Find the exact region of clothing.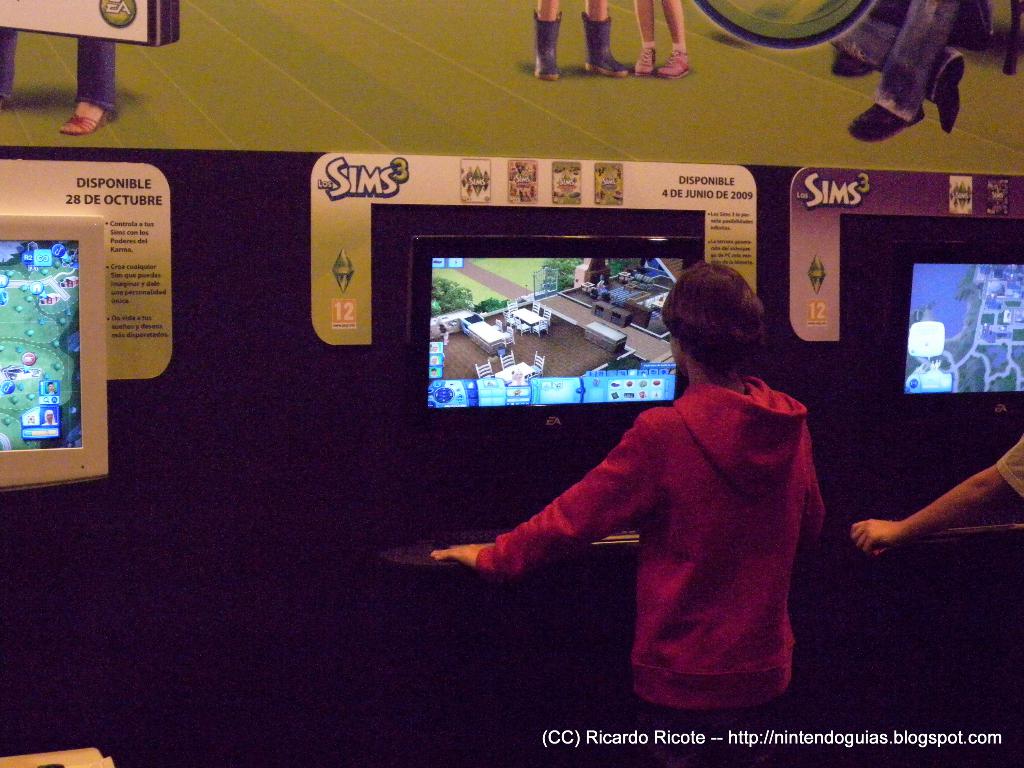
Exact region: (45,388,56,394).
